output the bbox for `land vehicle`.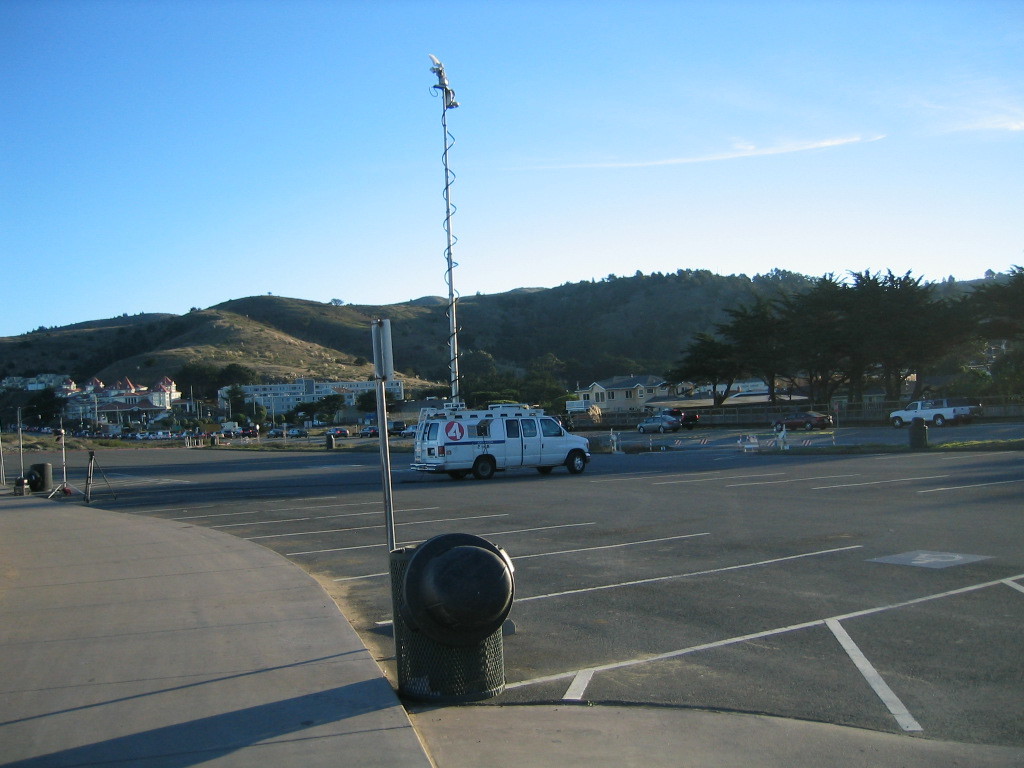
<bbox>547, 411, 578, 434</bbox>.
